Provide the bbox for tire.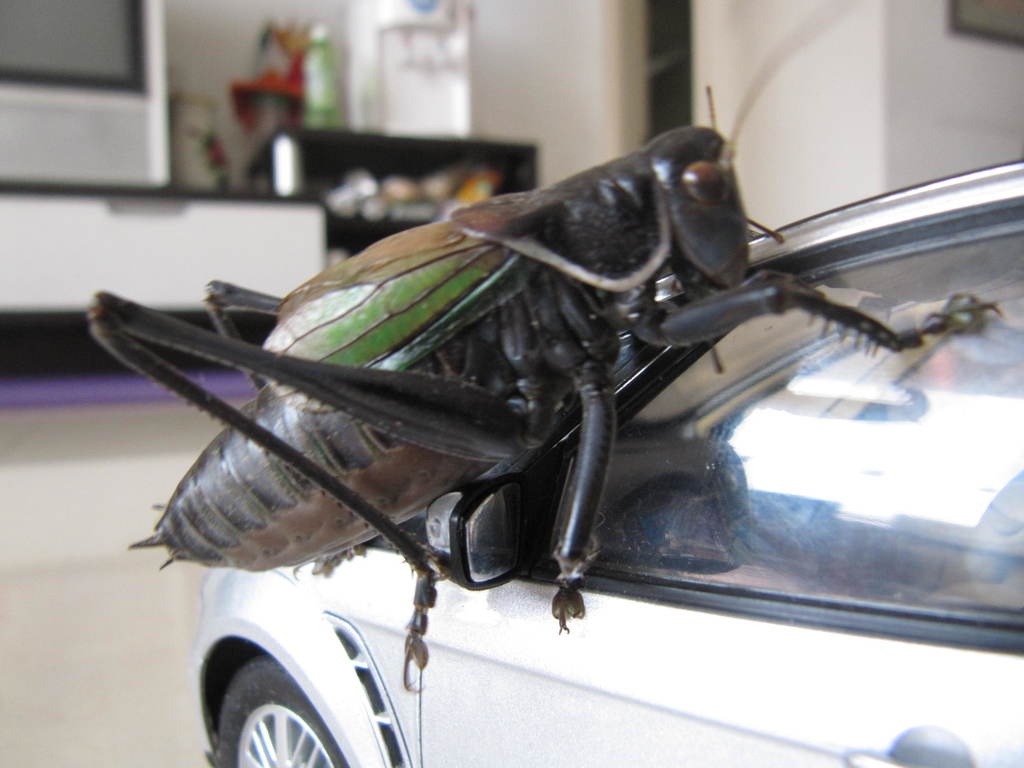
Rect(208, 659, 362, 767).
